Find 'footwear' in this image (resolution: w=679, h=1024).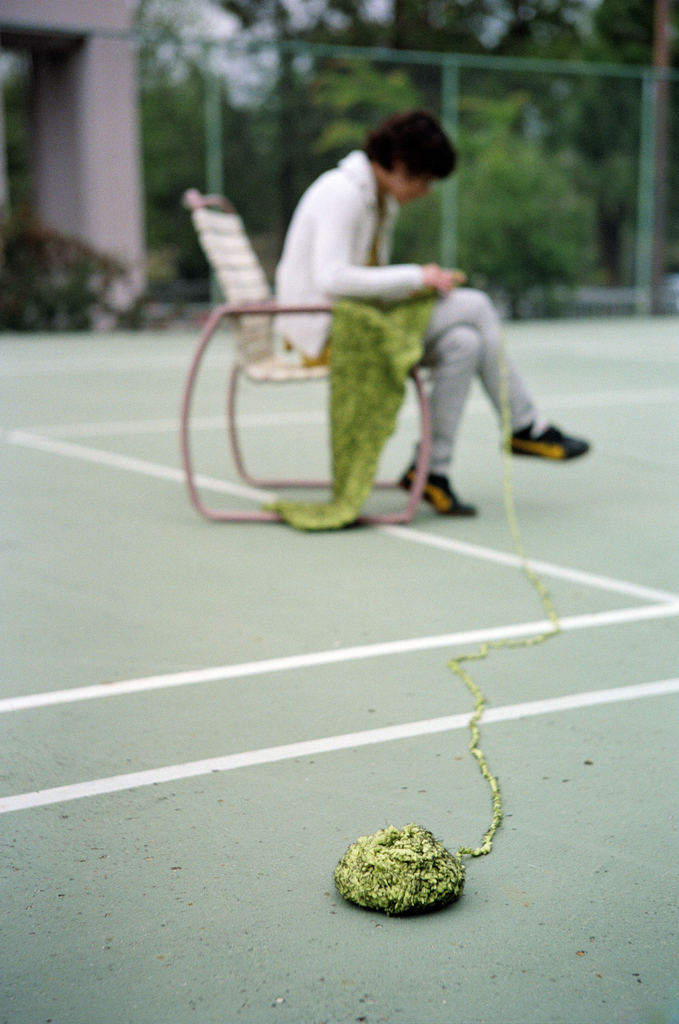
505/422/590/461.
